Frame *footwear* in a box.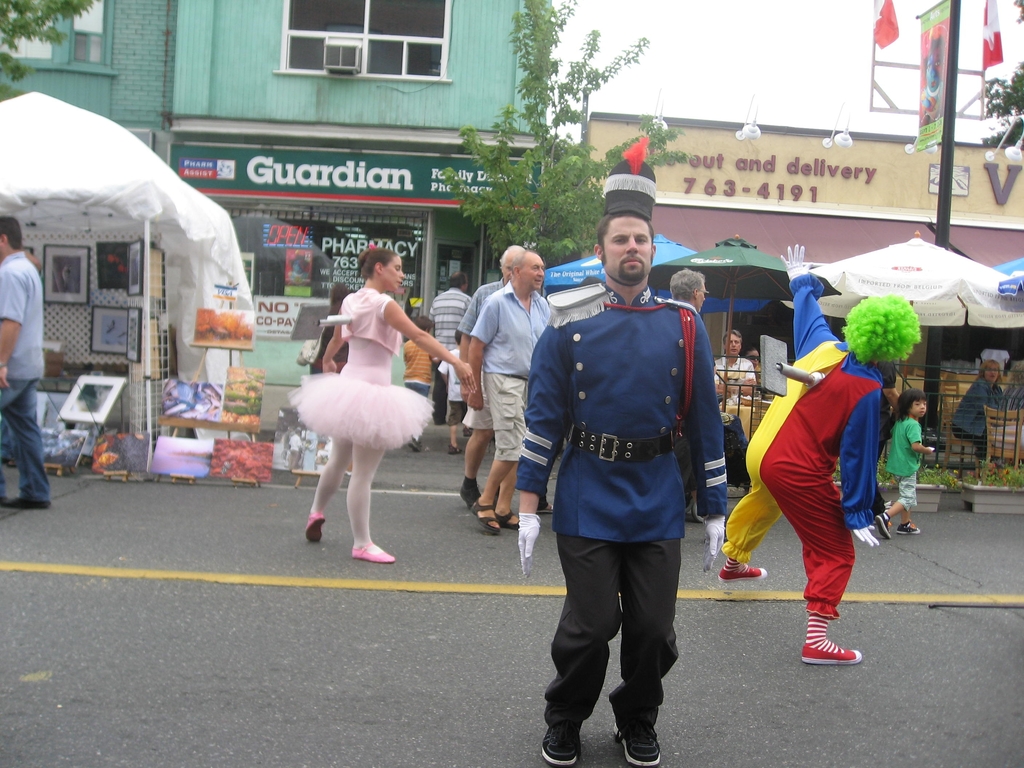
x1=493 y1=499 x2=516 y2=525.
